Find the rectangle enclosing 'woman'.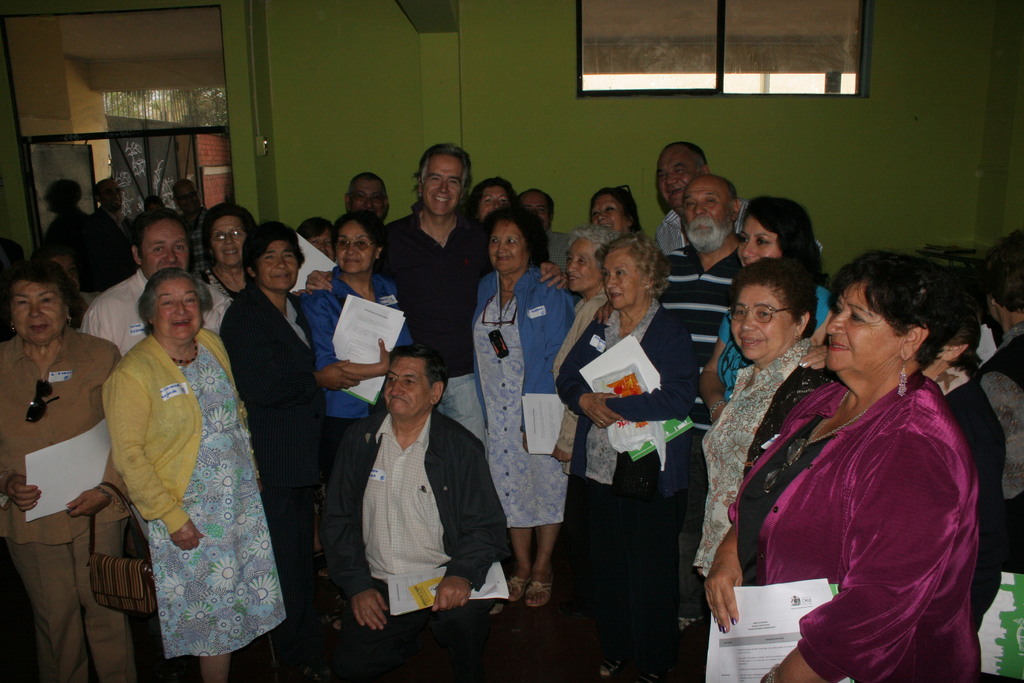
220:217:334:682.
